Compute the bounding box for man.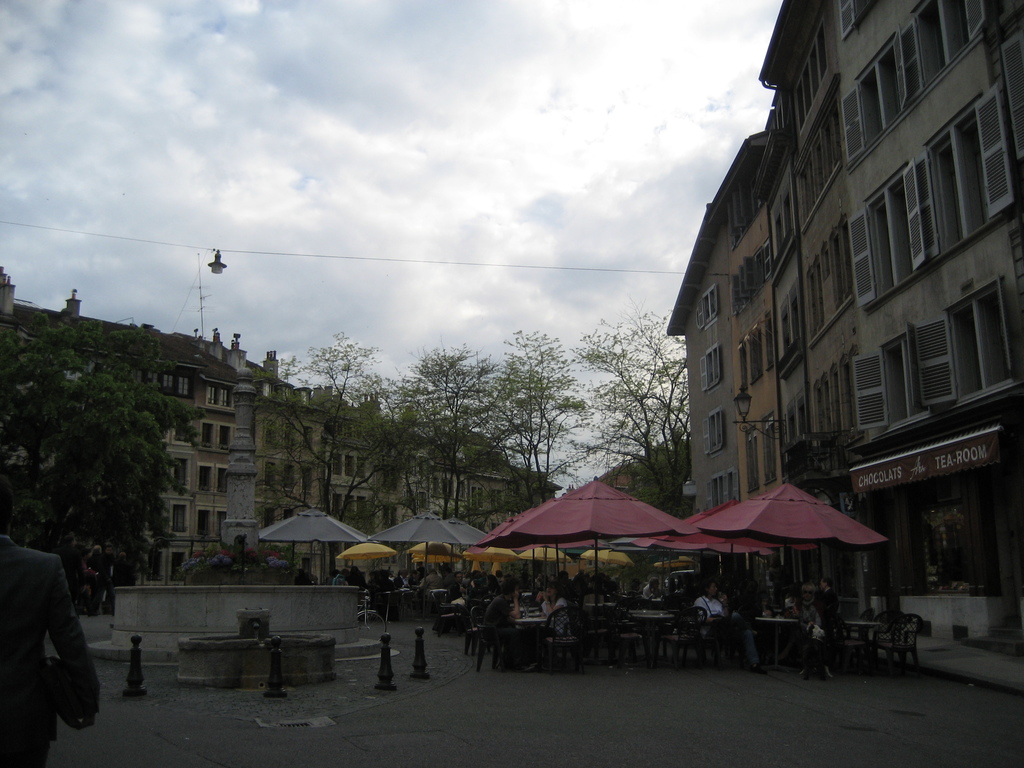
447 572 465 607.
